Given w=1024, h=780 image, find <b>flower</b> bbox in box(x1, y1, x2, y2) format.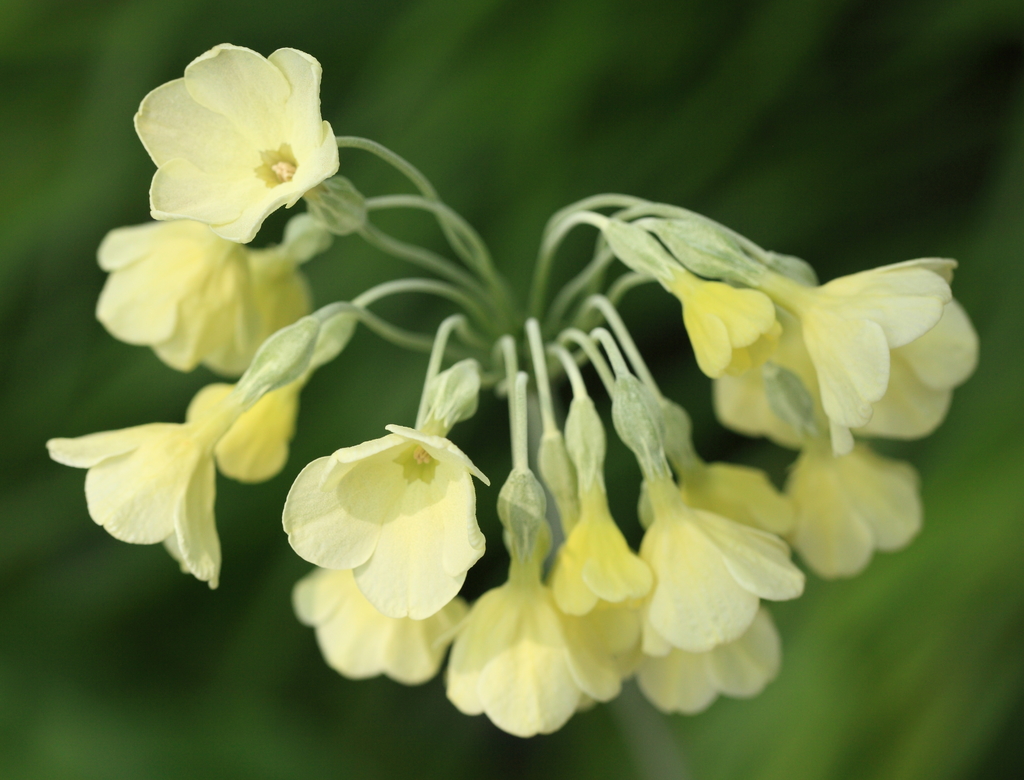
box(744, 255, 984, 450).
